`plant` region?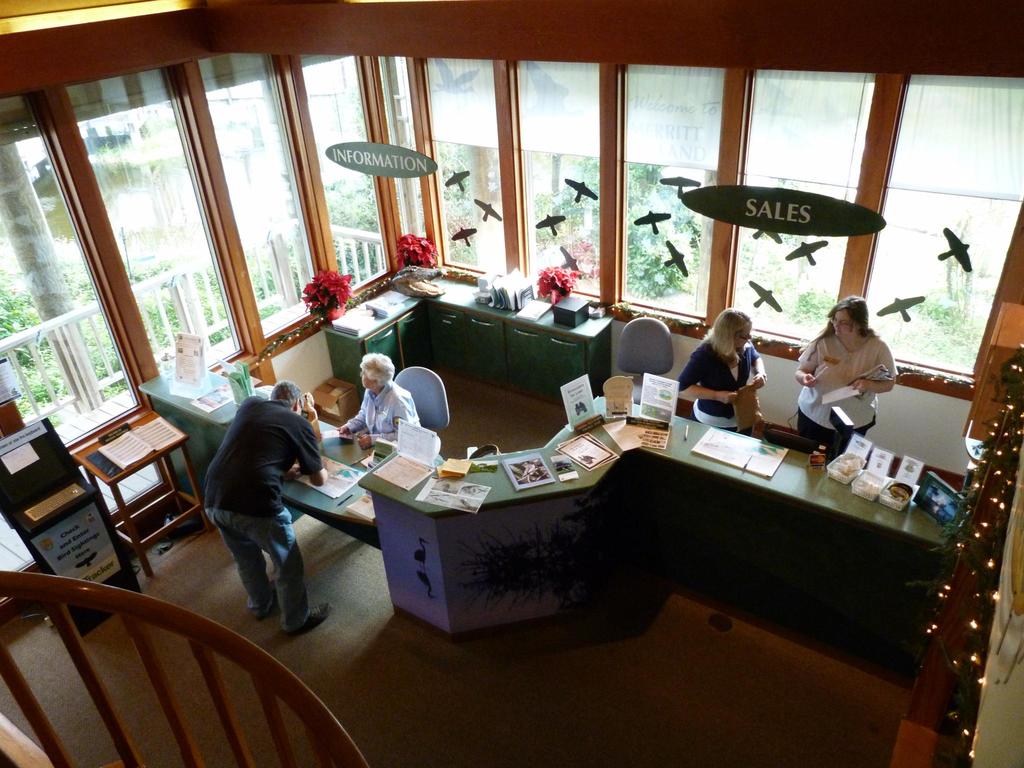
(x1=318, y1=176, x2=387, y2=287)
